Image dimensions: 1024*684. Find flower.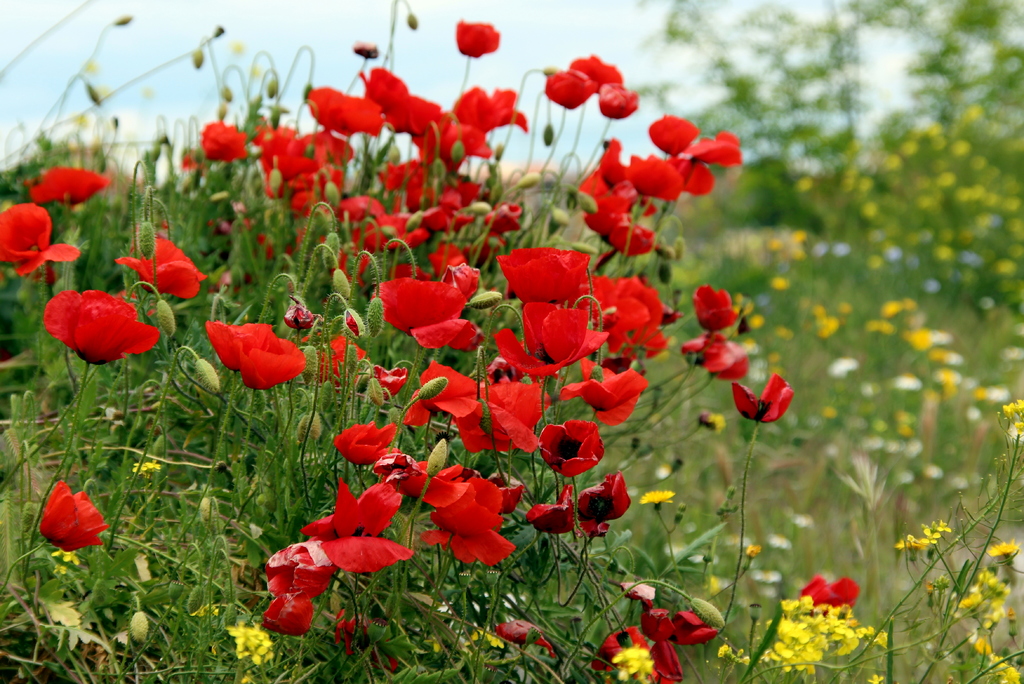
(116, 238, 206, 302).
